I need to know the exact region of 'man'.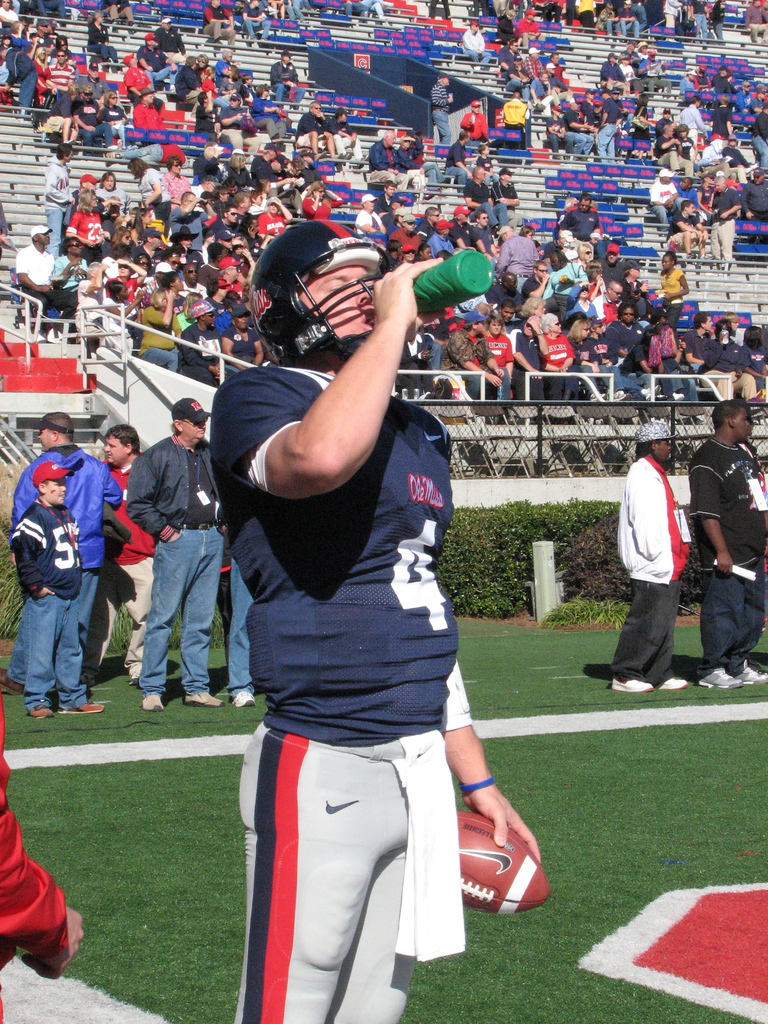
Region: locate(728, 140, 749, 166).
